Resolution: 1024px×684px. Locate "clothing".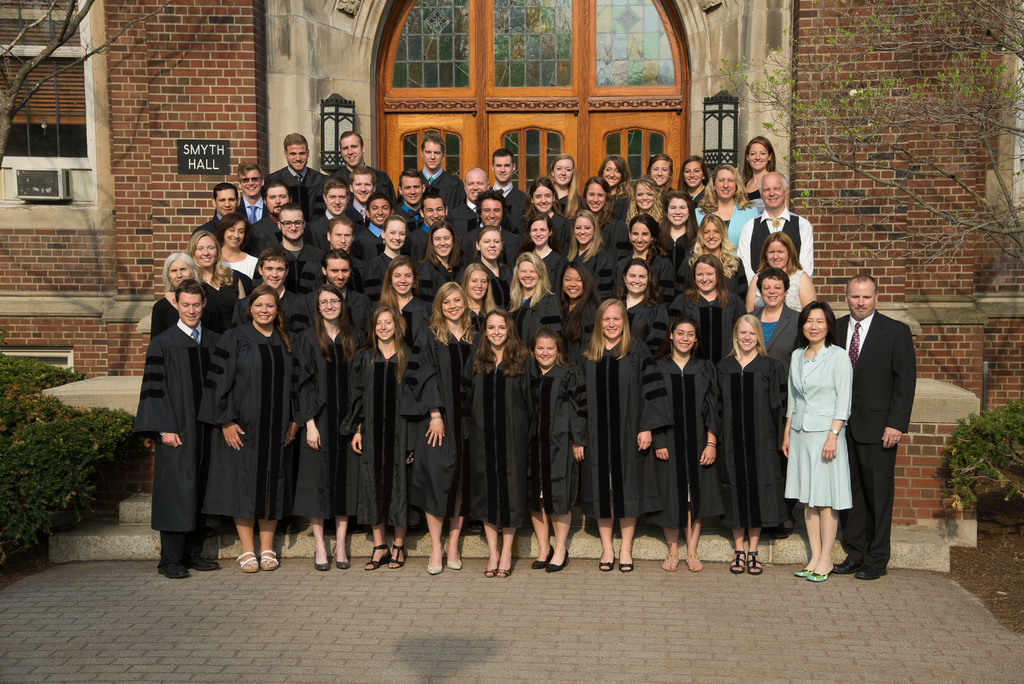
box=[739, 186, 762, 204].
